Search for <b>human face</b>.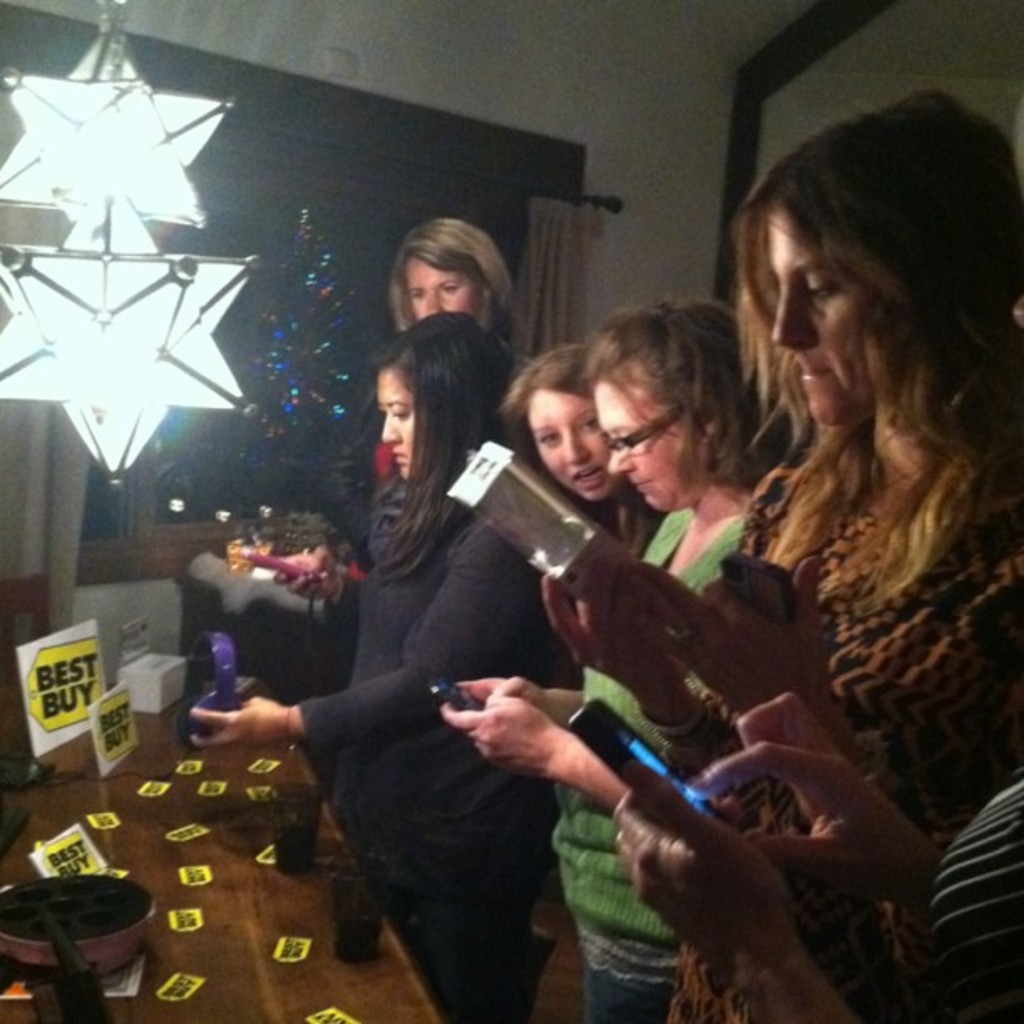
Found at [770, 207, 912, 428].
